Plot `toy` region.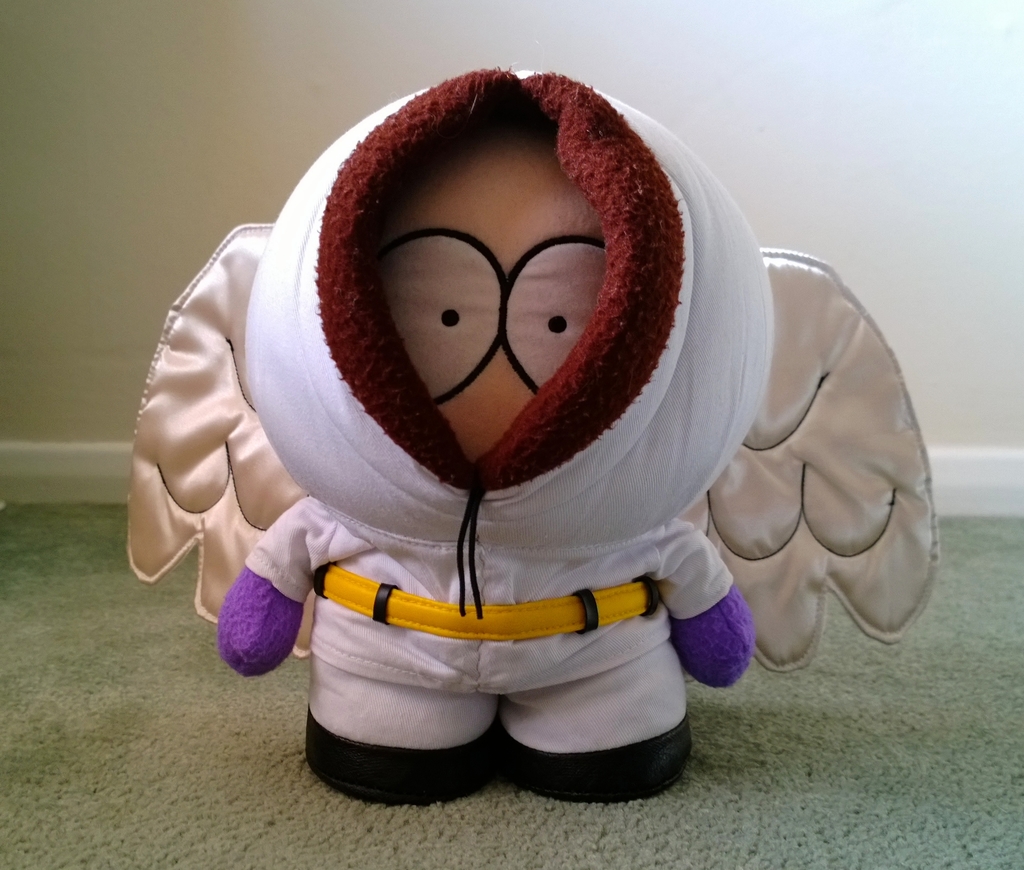
Plotted at [120, 67, 940, 814].
